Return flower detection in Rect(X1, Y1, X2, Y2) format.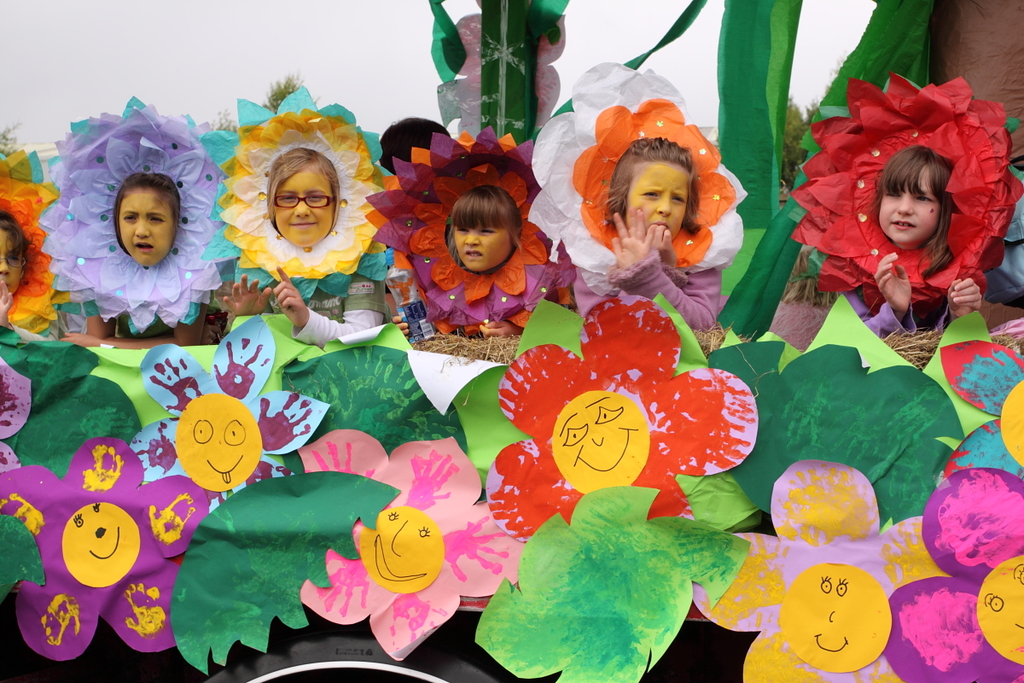
Rect(37, 97, 229, 336).
